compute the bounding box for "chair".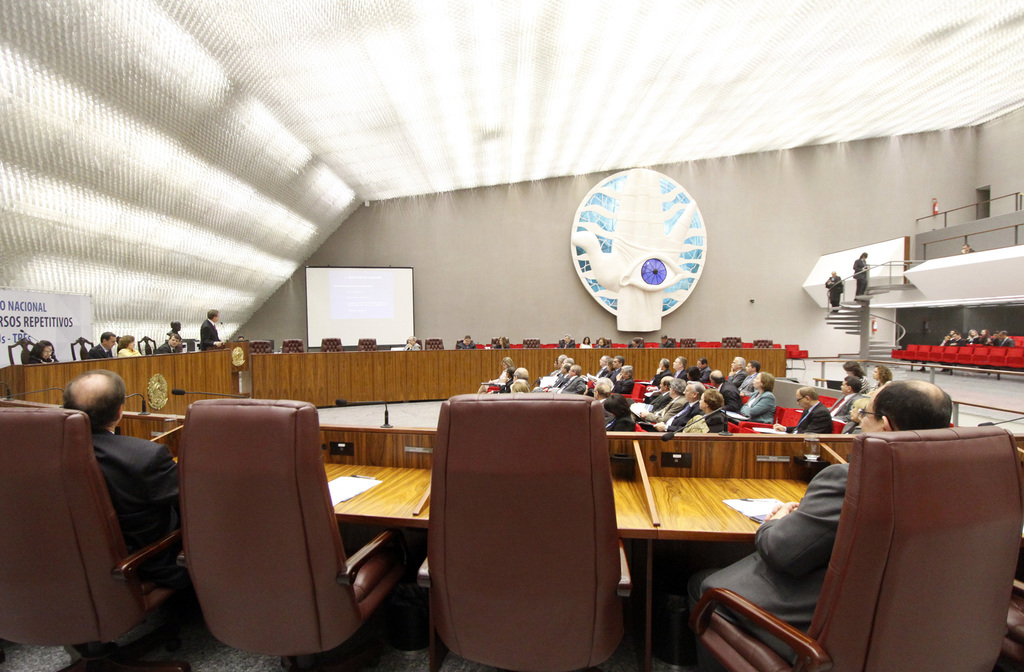
<bbox>831, 416, 850, 438</bbox>.
